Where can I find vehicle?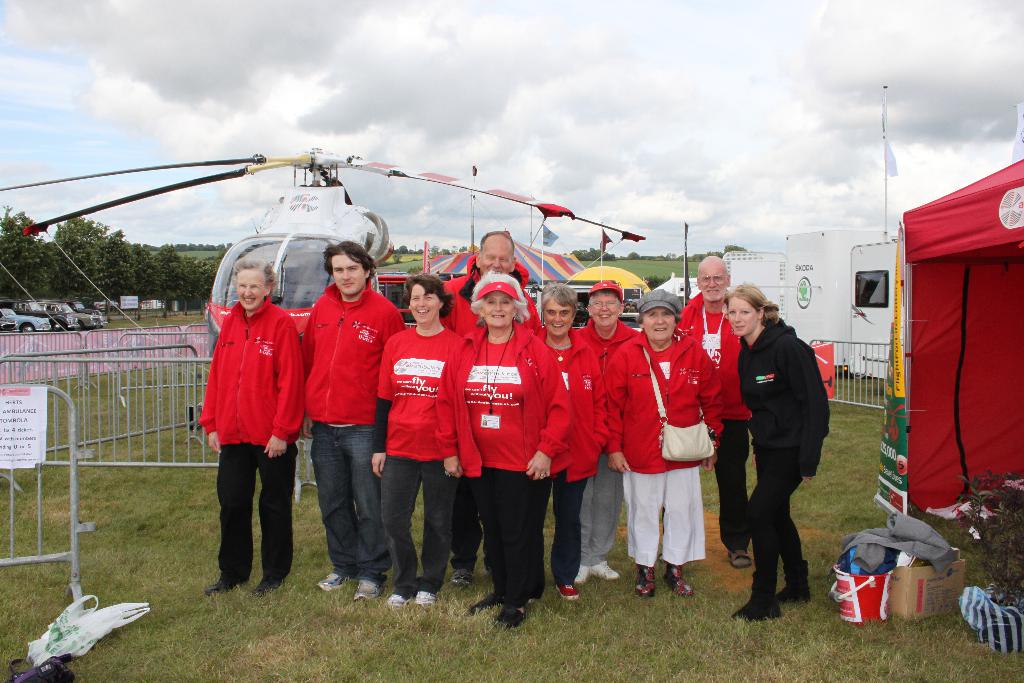
You can find it at (20,293,109,330).
